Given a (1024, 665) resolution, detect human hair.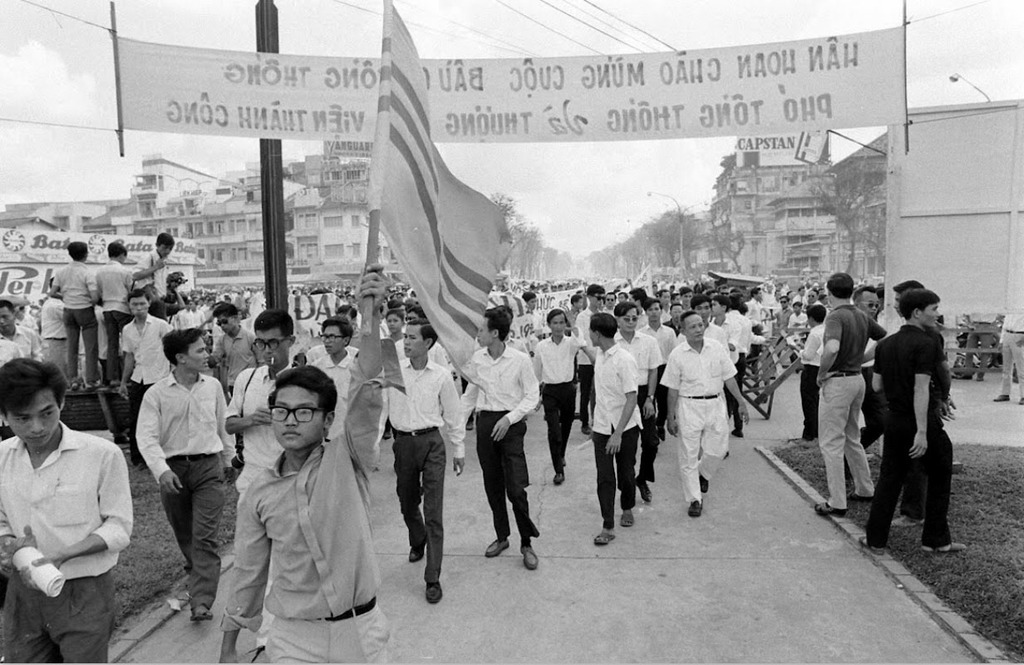
region(804, 303, 826, 324).
